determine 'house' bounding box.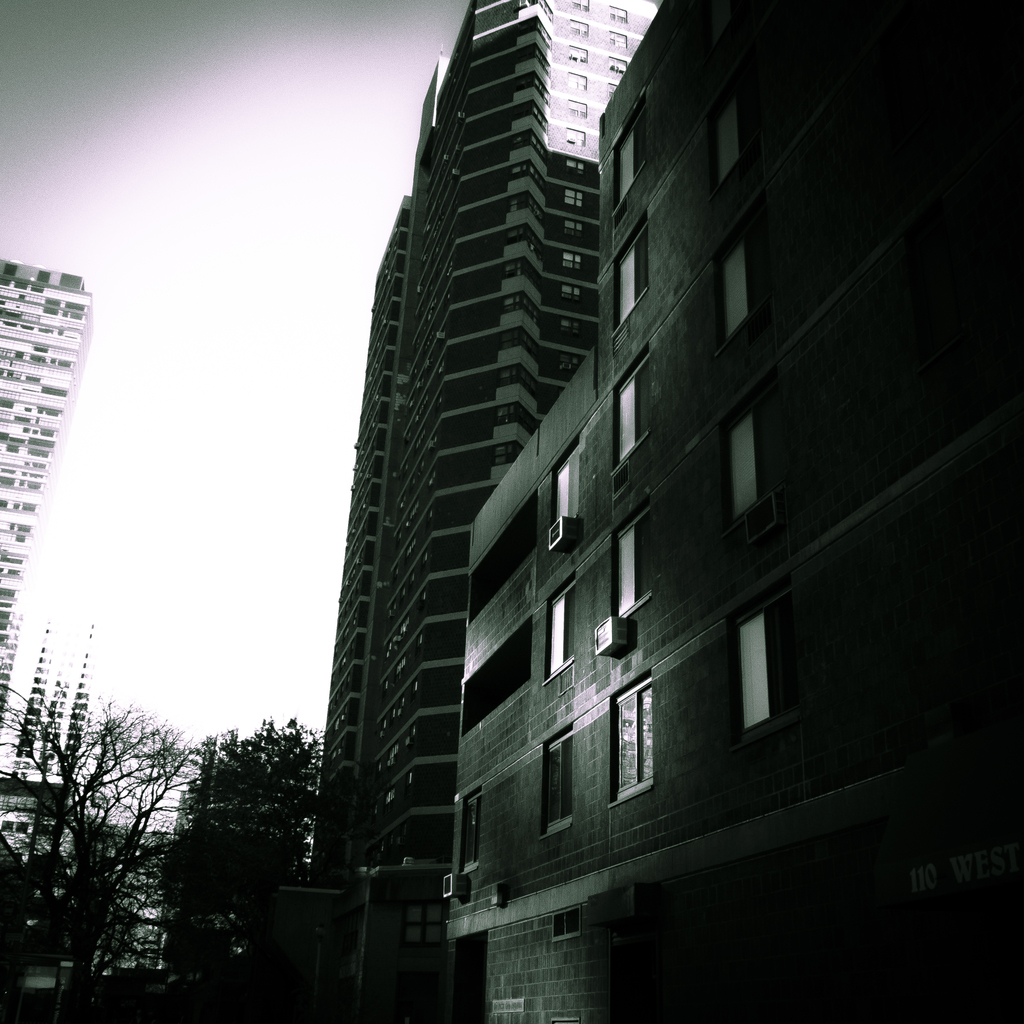
Determined: 0/255/98/719.
